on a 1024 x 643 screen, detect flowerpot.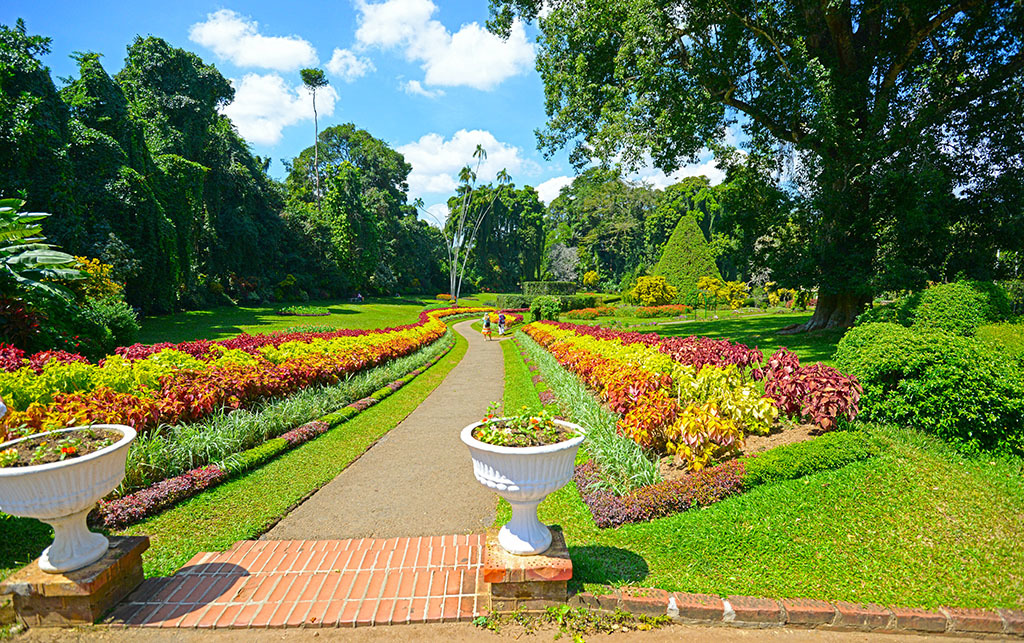
459,436,580,556.
